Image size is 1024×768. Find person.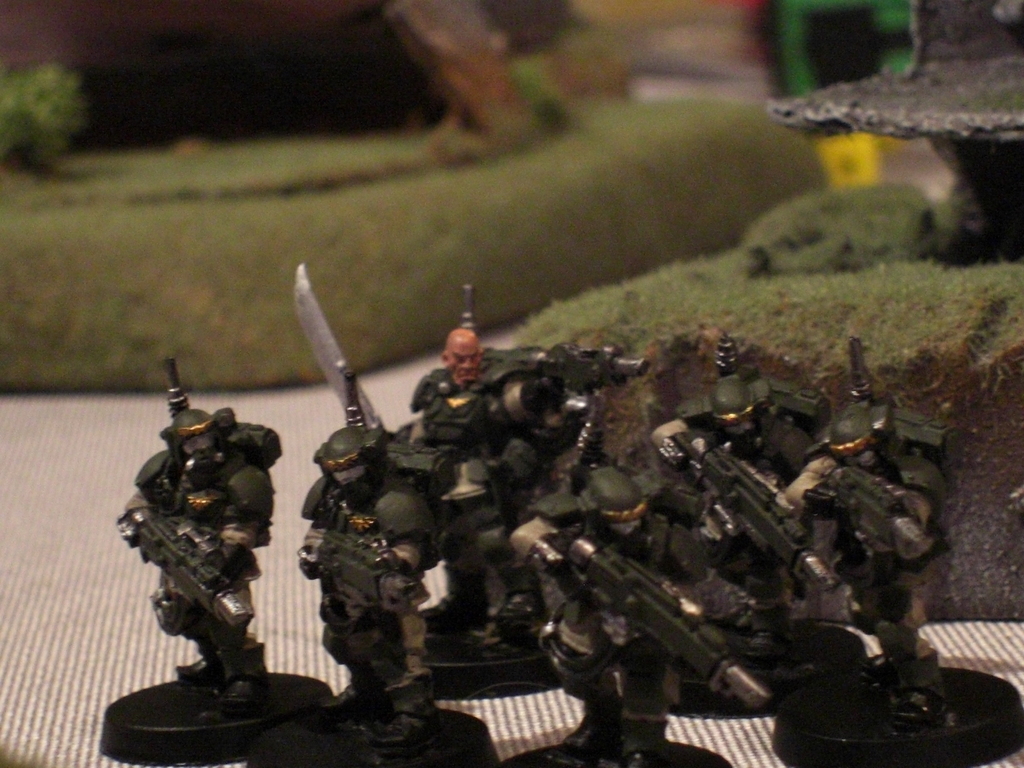
bbox=[136, 404, 275, 709].
